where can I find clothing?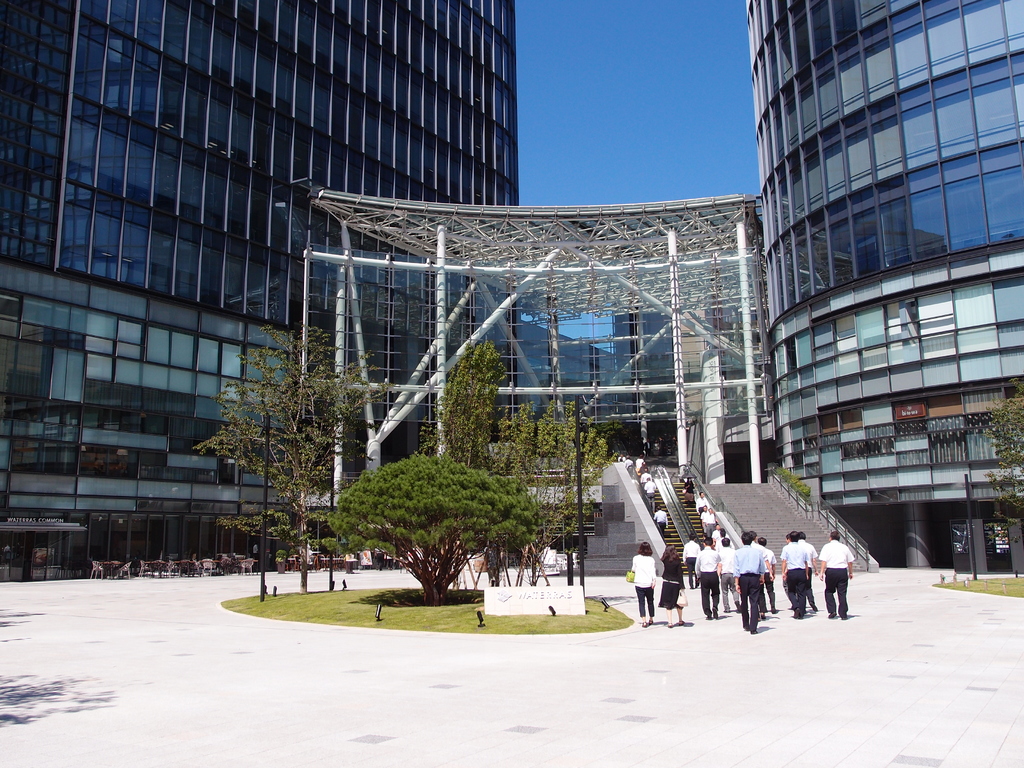
You can find it at region(637, 458, 645, 476).
